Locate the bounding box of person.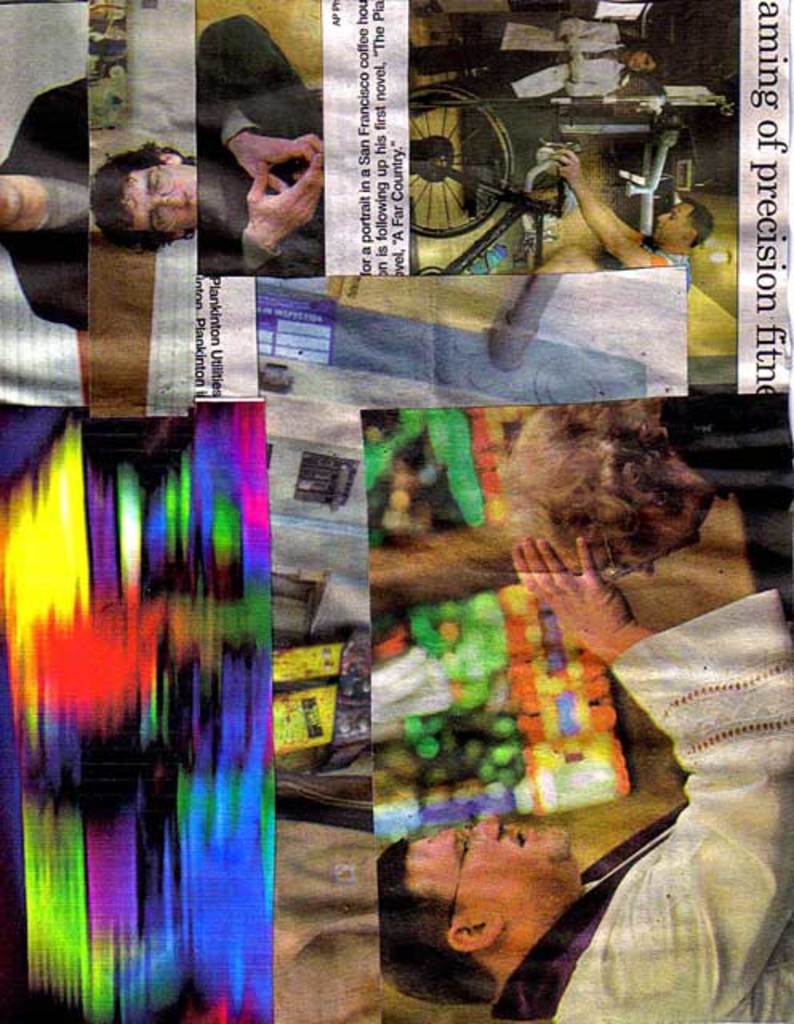
Bounding box: left=376, top=528, right=792, bottom=1006.
